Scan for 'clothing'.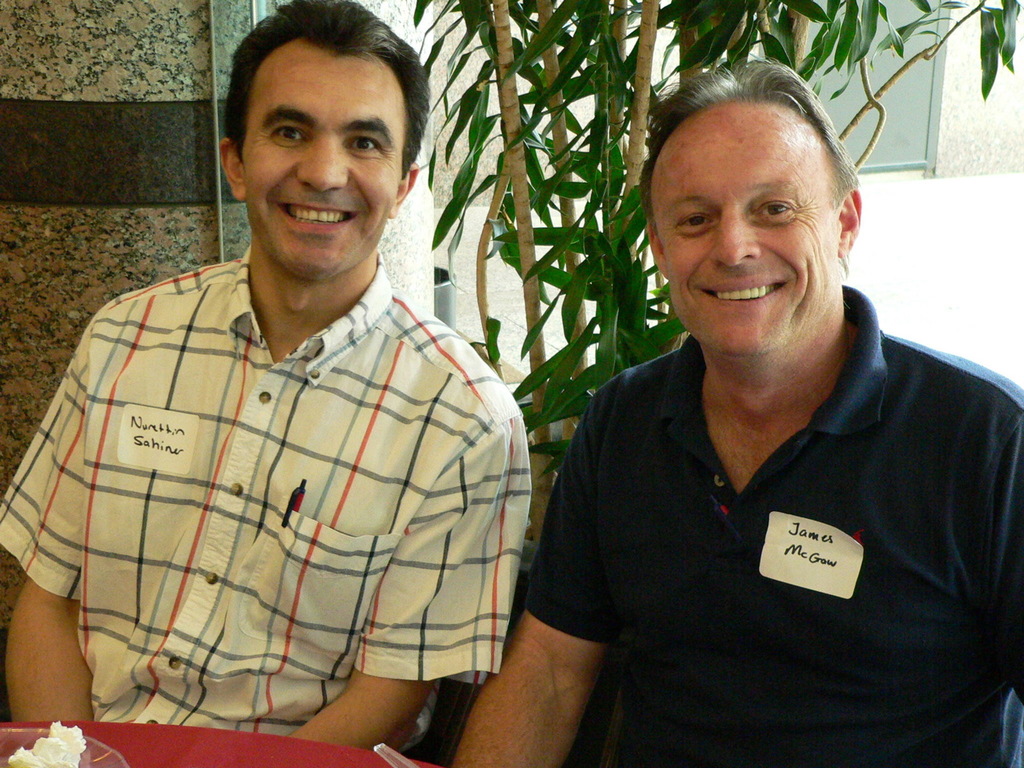
Scan result: (516,284,1023,767).
